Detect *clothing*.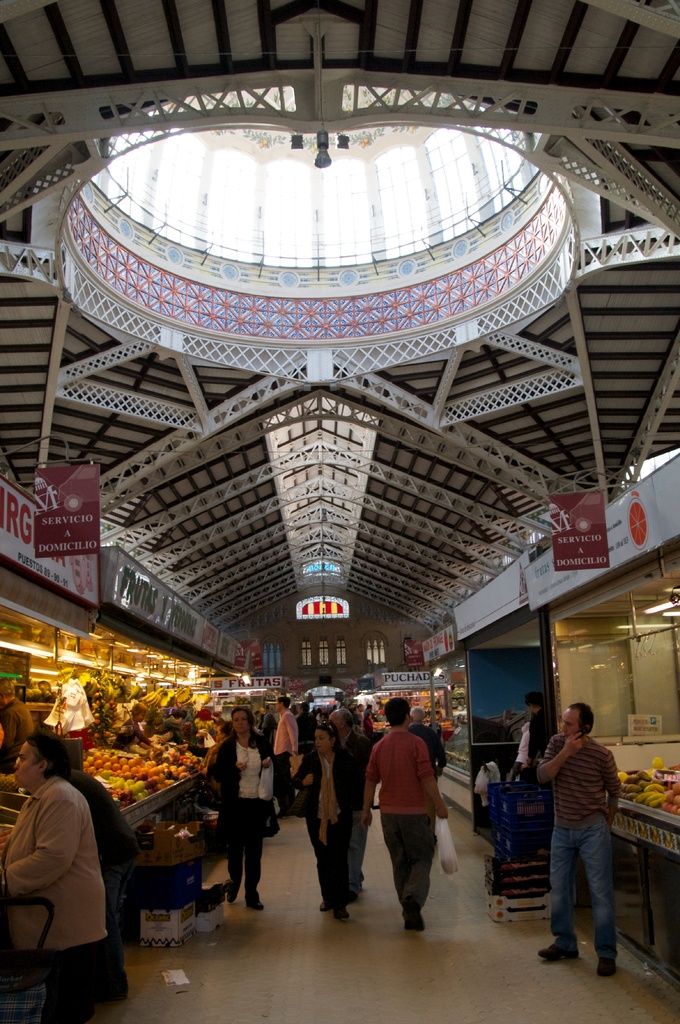
Detected at detection(11, 749, 138, 1011).
